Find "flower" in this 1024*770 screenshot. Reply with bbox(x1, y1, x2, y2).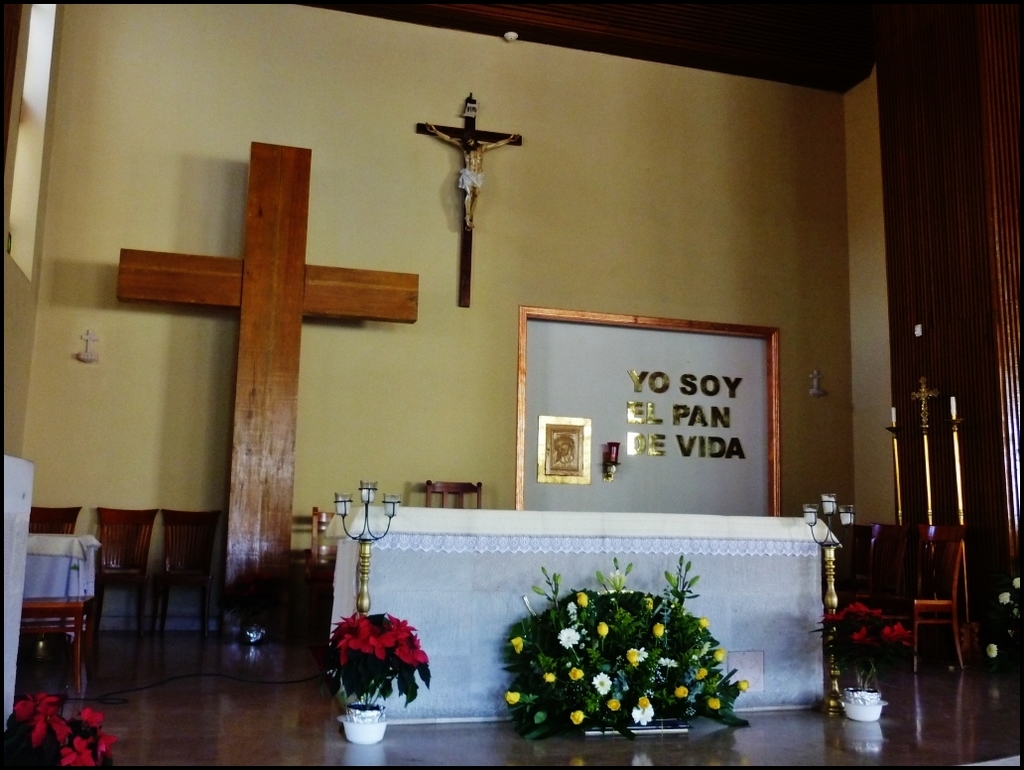
bbox(651, 620, 661, 638).
